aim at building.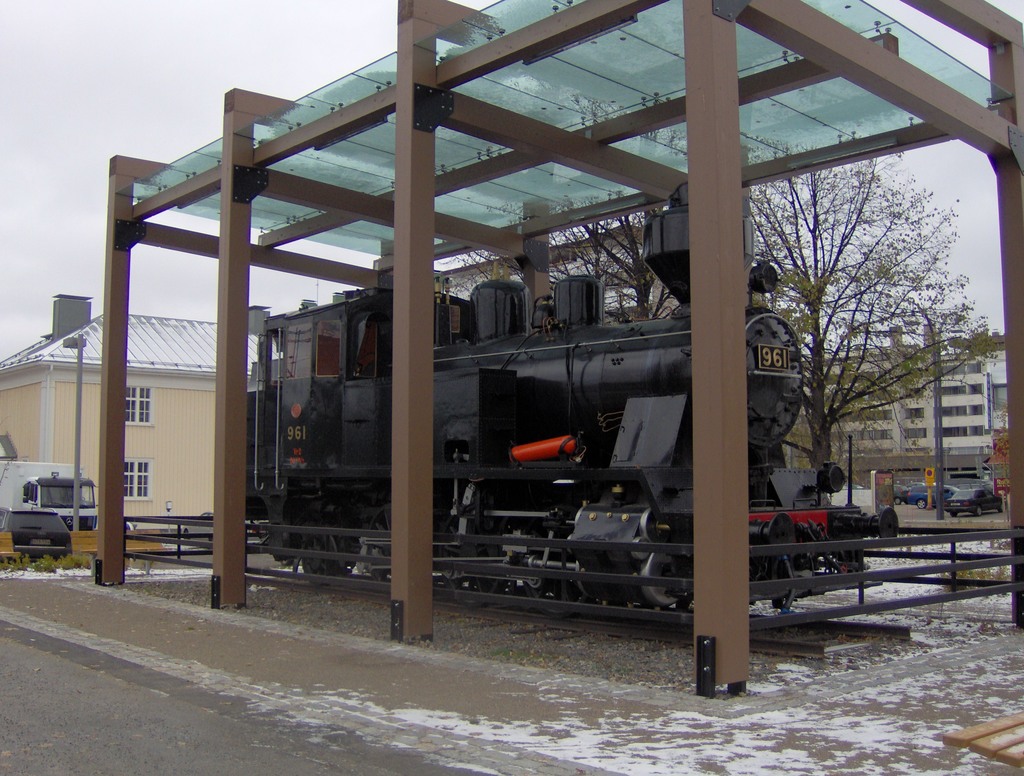
Aimed at 787 320 1006 478.
